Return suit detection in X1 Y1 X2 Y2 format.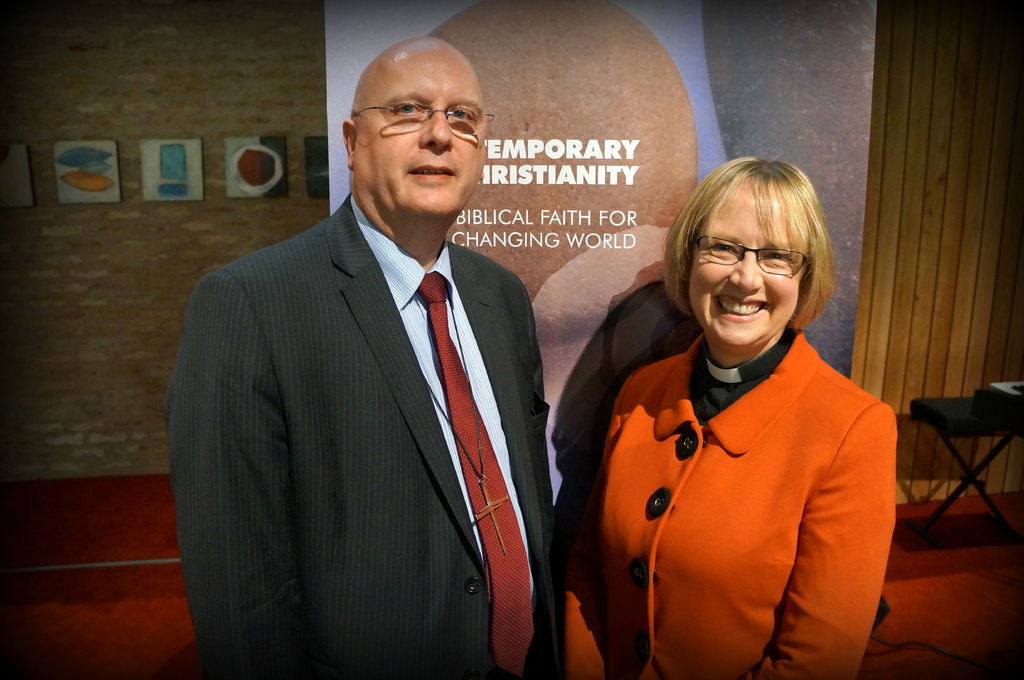
177 91 577 672.
